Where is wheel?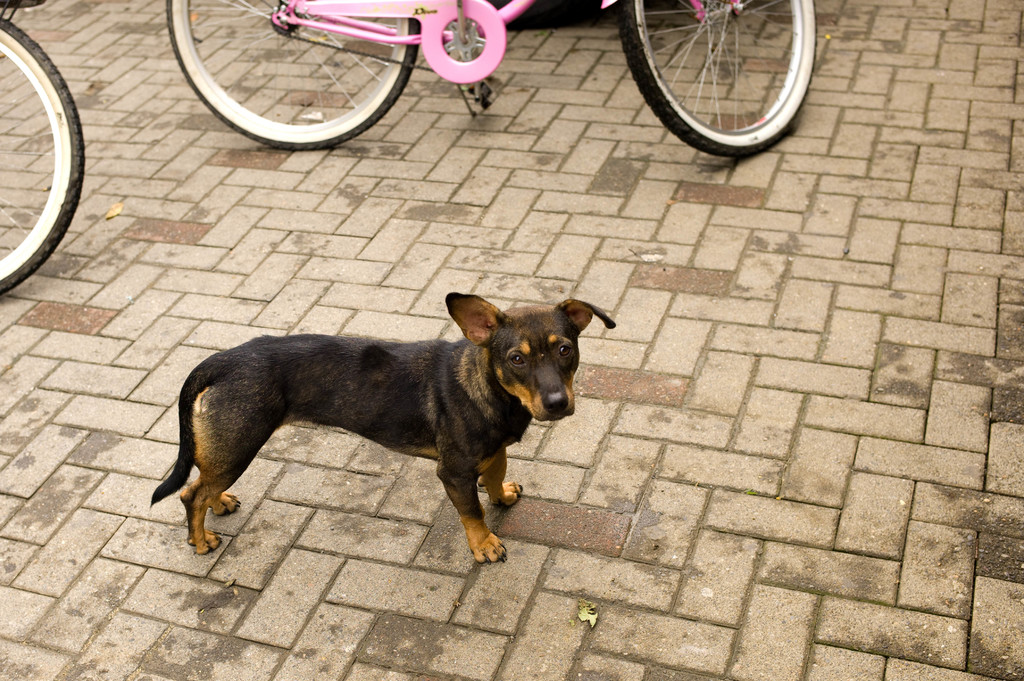
BBox(172, 4, 447, 134).
